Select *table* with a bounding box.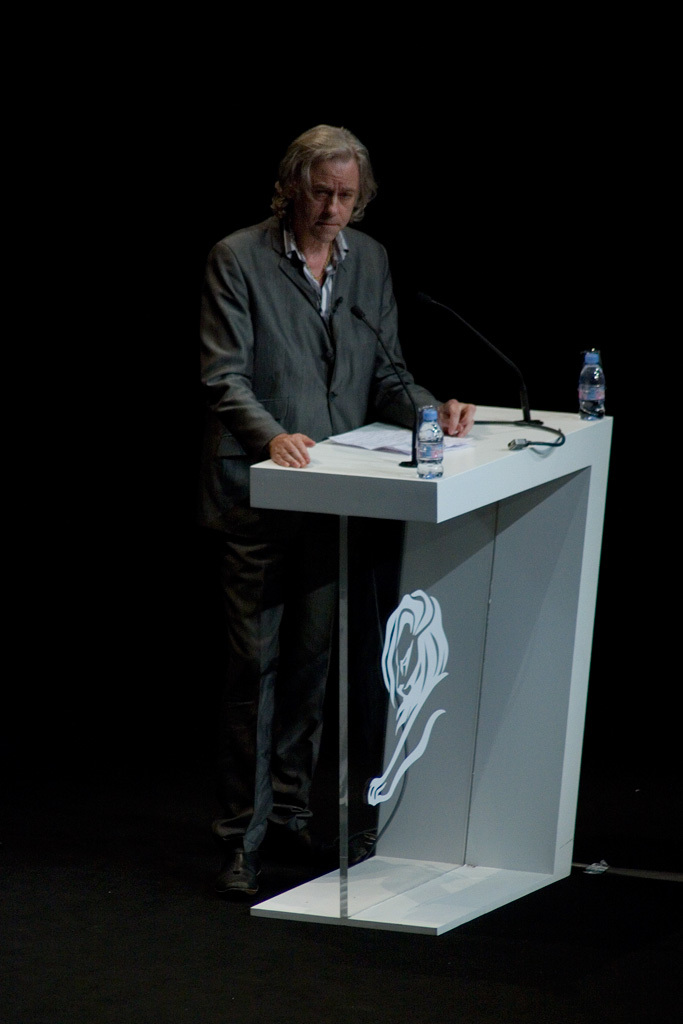
(left=242, top=386, right=615, bottom=942).
